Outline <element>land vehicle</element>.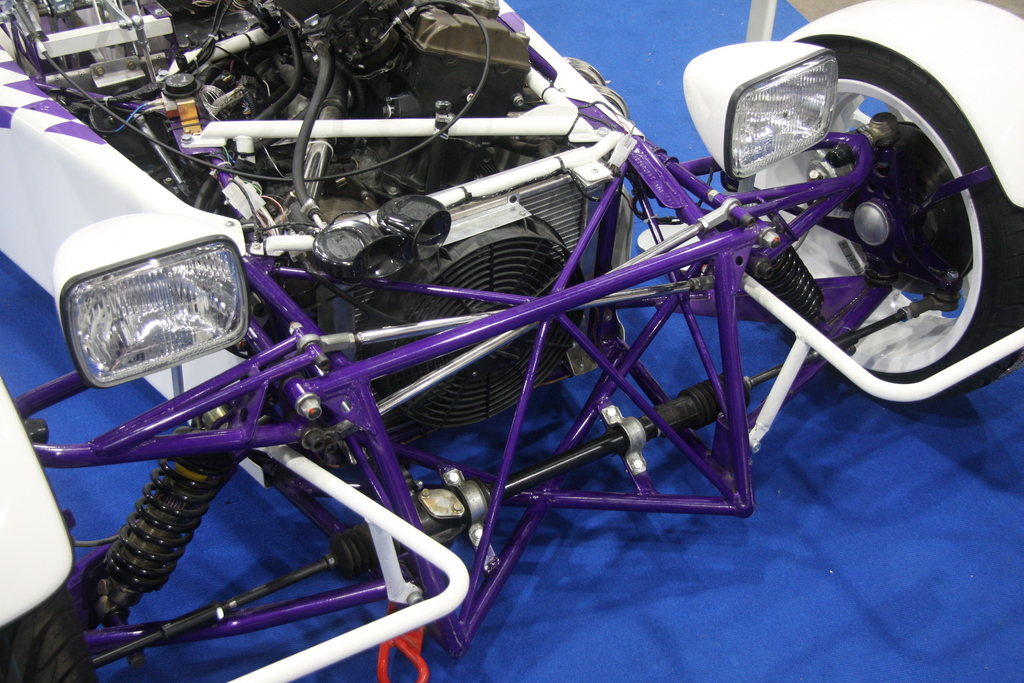
Outline: box=[26, 0, 1023, 662].
